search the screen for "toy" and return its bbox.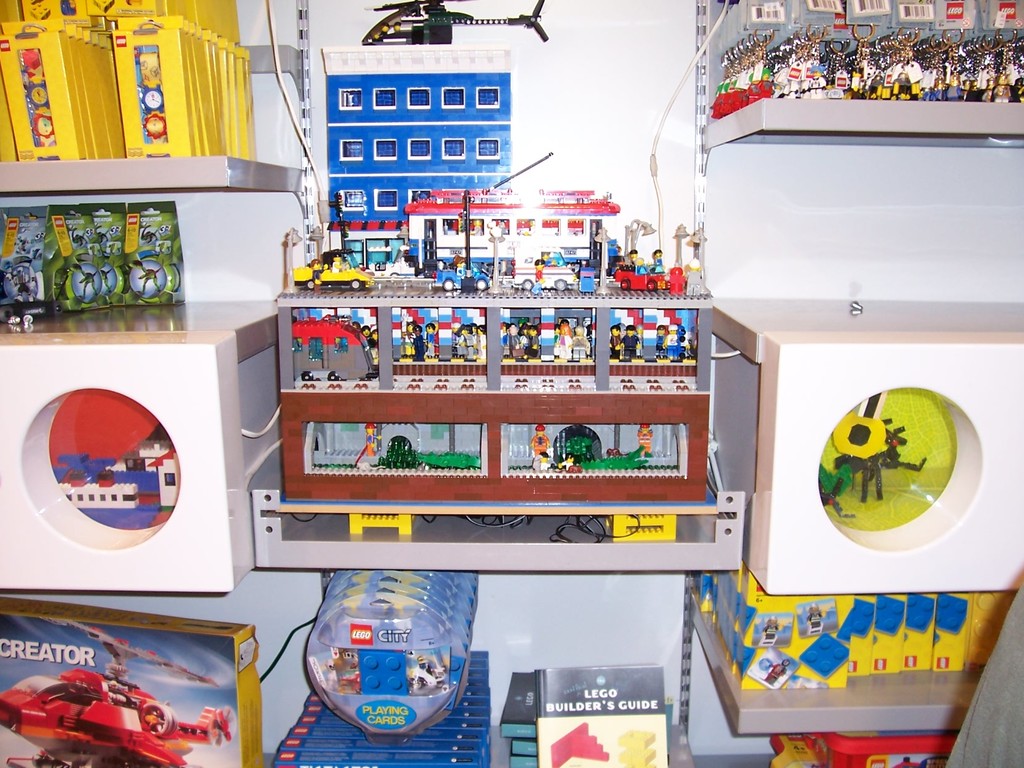
Found: 324 647 442 695.
